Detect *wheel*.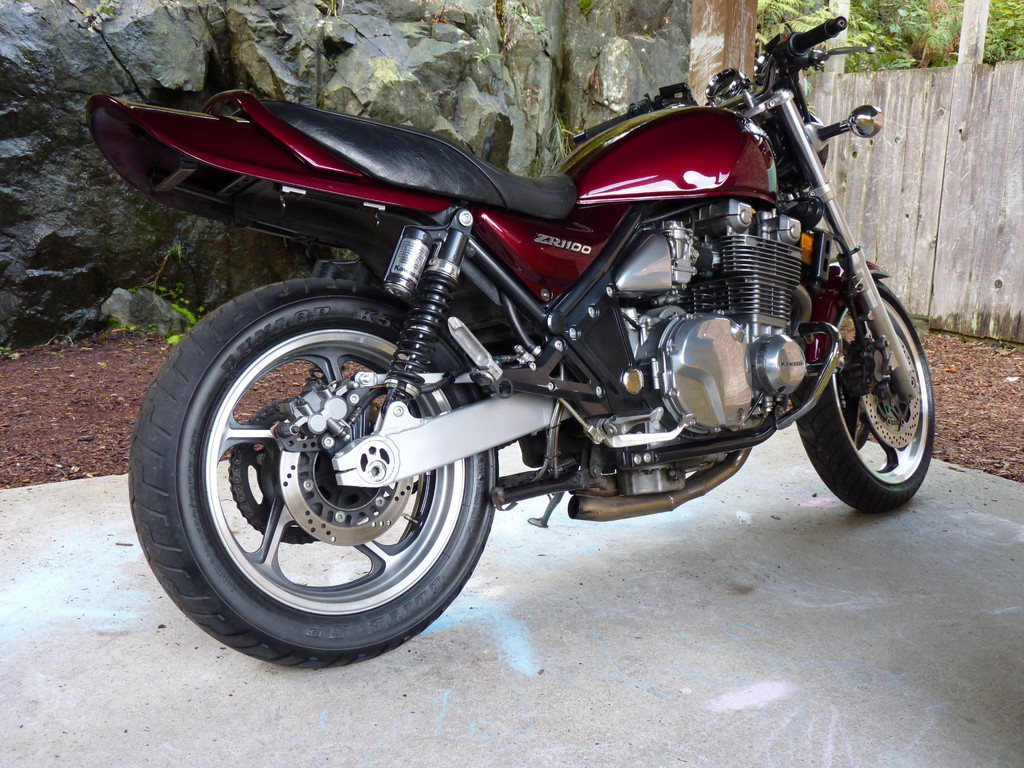
Detected at rect(149, 263, 502, 655).
